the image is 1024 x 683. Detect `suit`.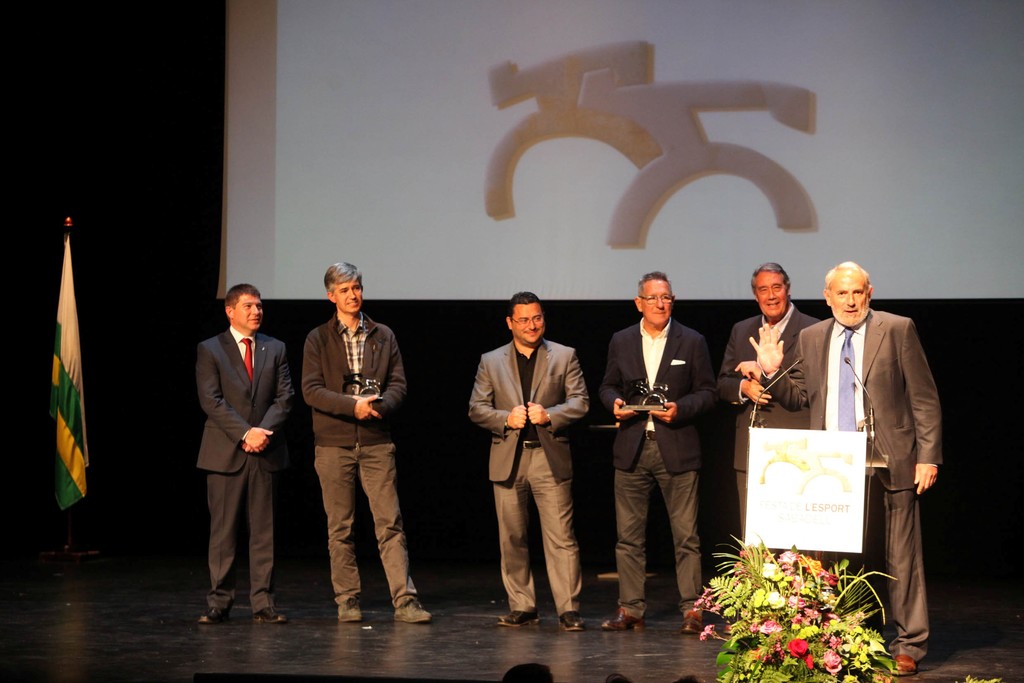
Detection: (595,320,716,620).
